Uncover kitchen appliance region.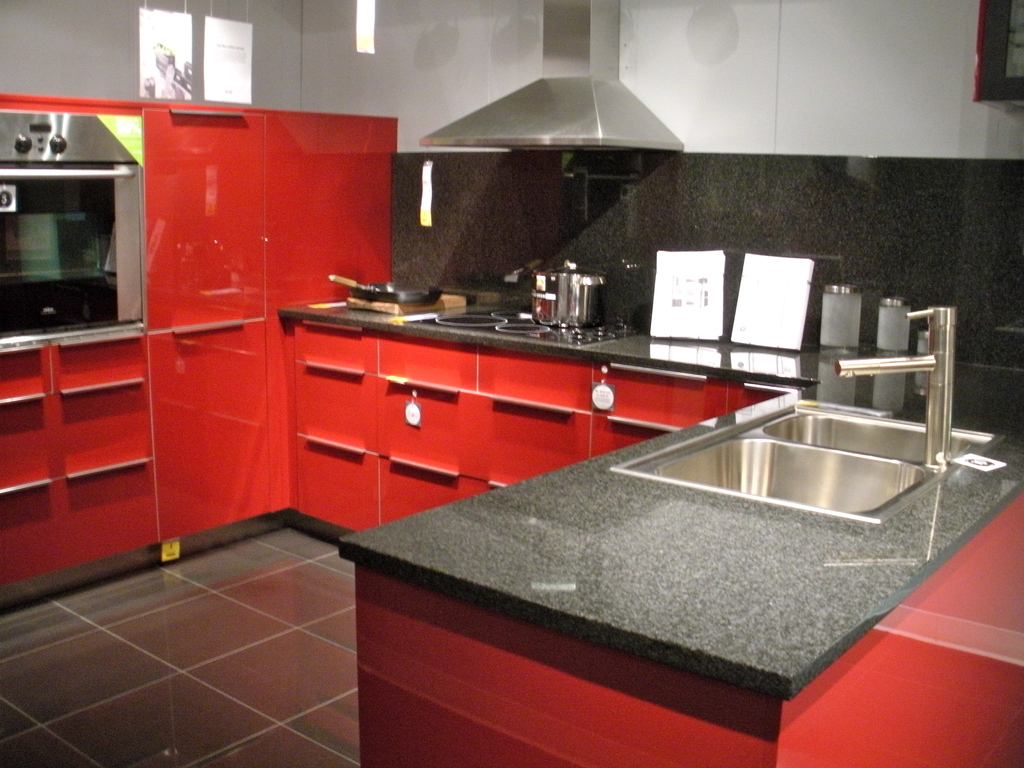
Uncovered: x1=532, y1=264, x2=607, y2=323.
